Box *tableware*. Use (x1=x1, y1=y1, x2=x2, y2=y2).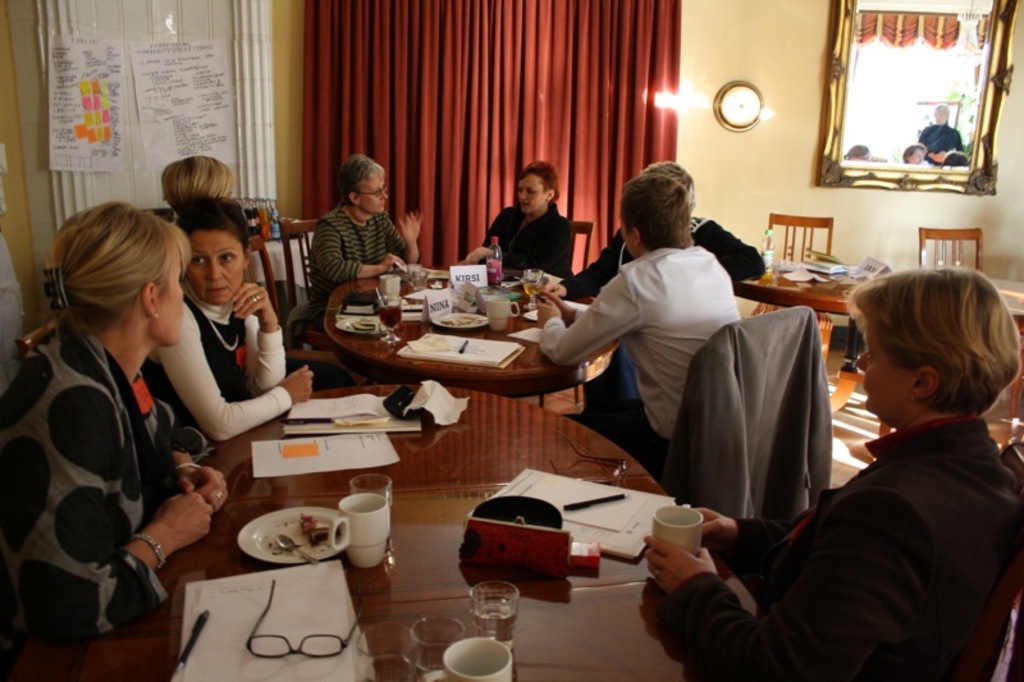
(x1=376, y1=296, x2=404, y2=345).
